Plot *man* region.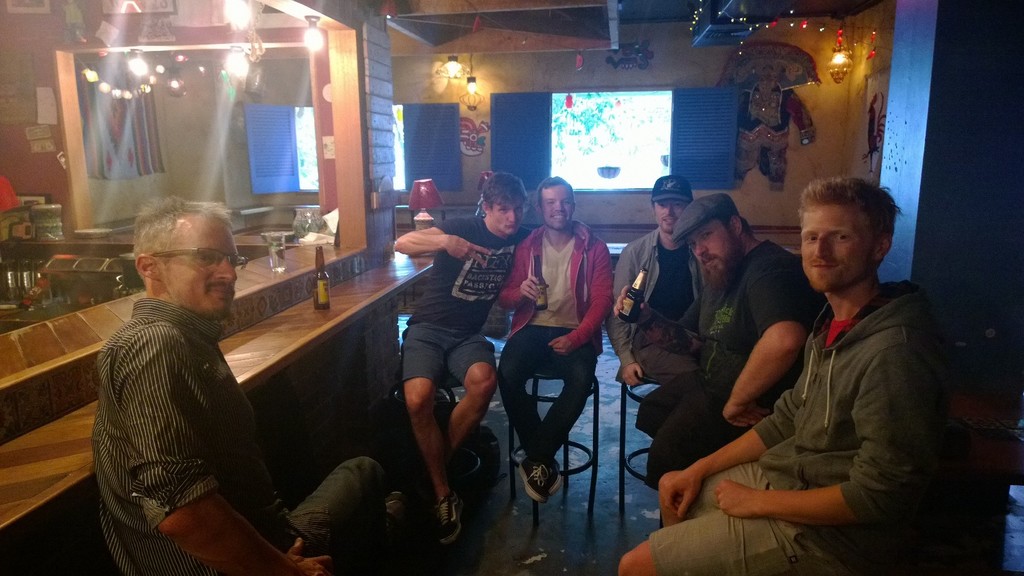
Plotted at Rect(94, 181, 419, 575).
